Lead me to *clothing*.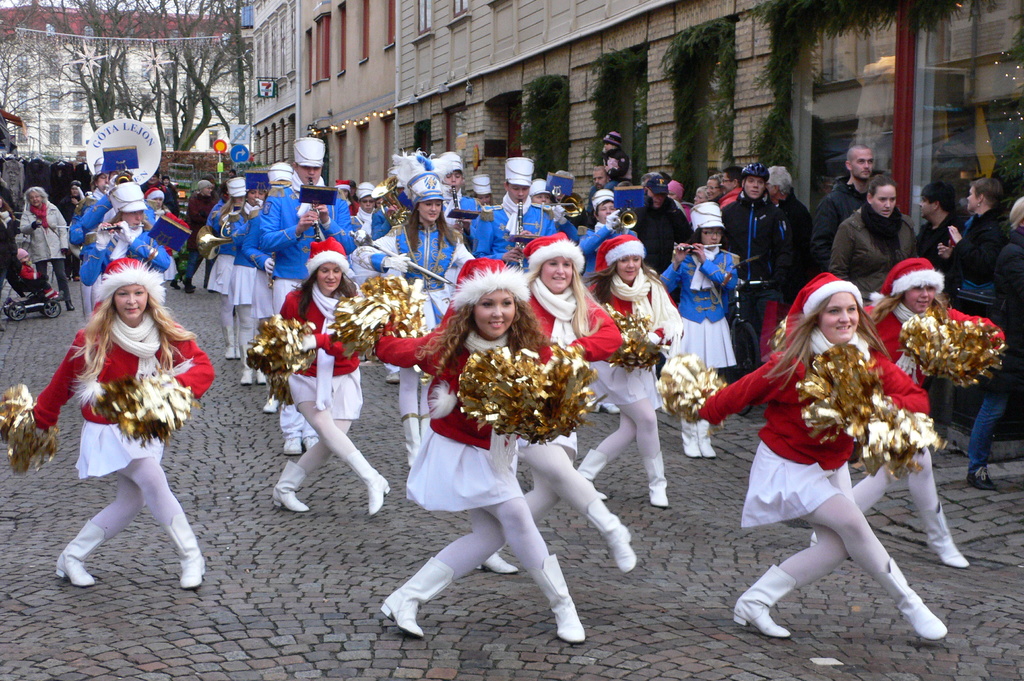
Lead to locate(857, 267, 1009, 529).
